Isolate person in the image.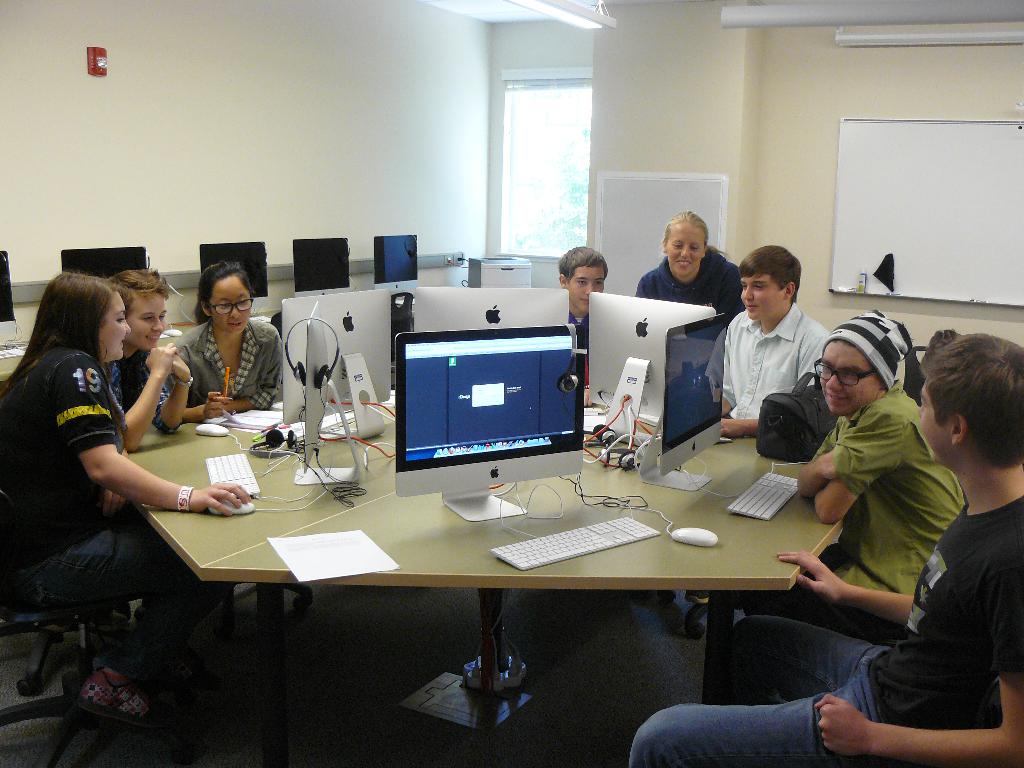
Isolated region: <bbox>167, 262, 294, 406</bbox>.
